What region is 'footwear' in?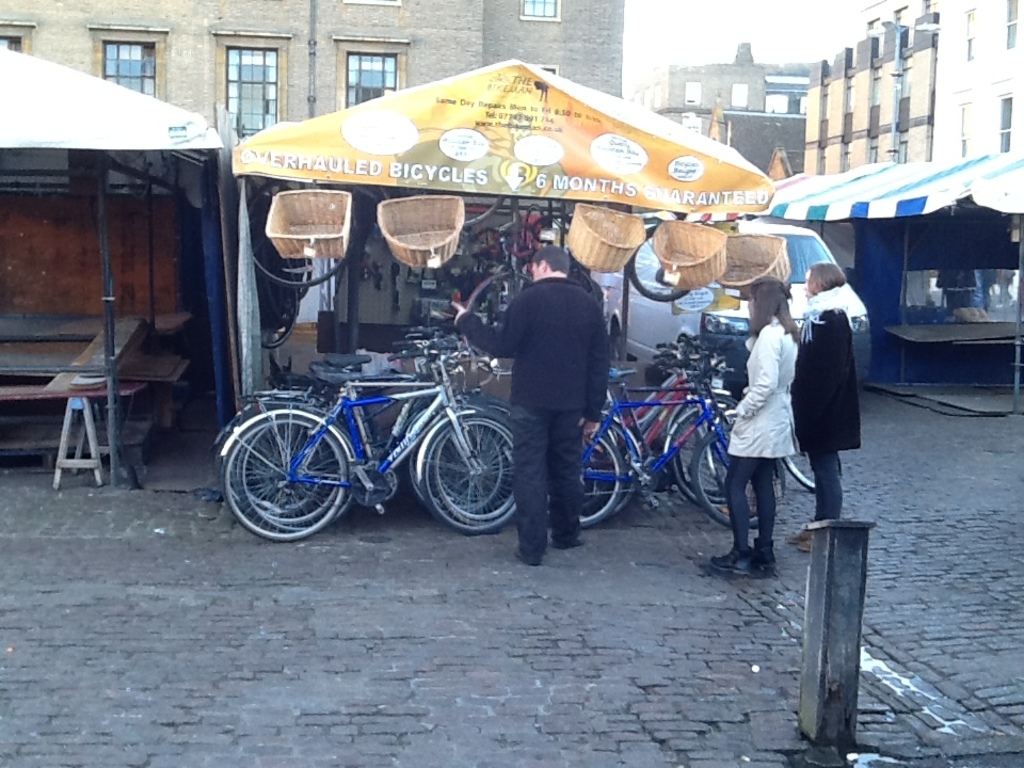
{"left": 796, "top": 531, "right": 811, "bottom": 549}.
